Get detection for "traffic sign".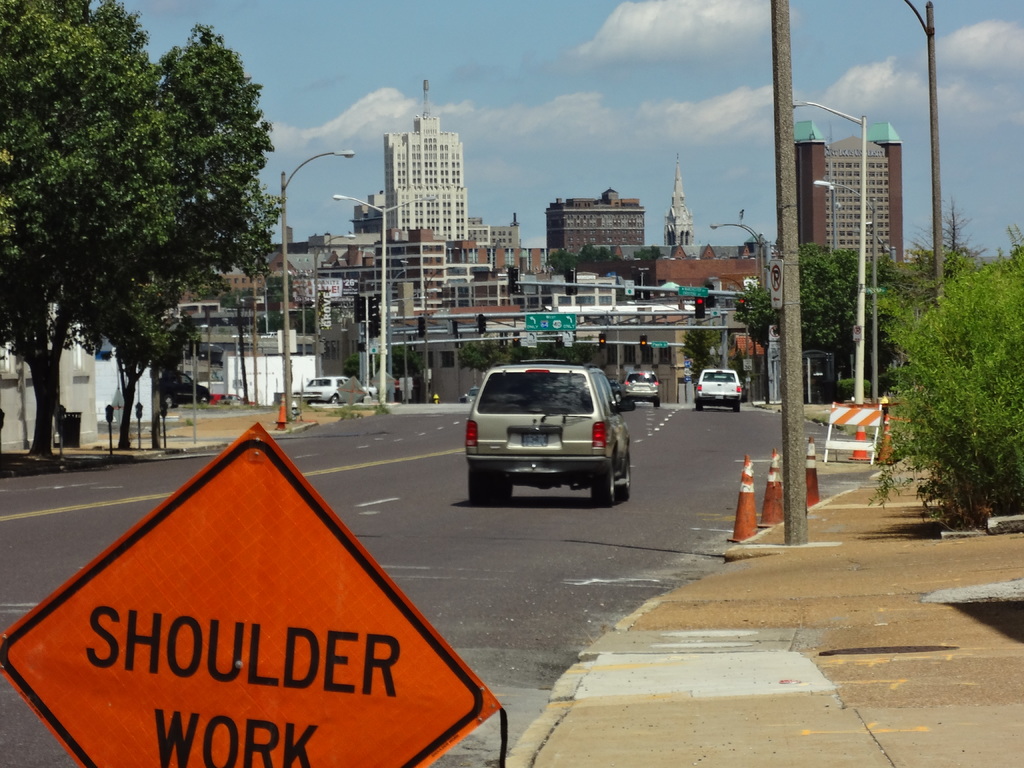
Detection: l=599, t=335, r=607, b=342.
